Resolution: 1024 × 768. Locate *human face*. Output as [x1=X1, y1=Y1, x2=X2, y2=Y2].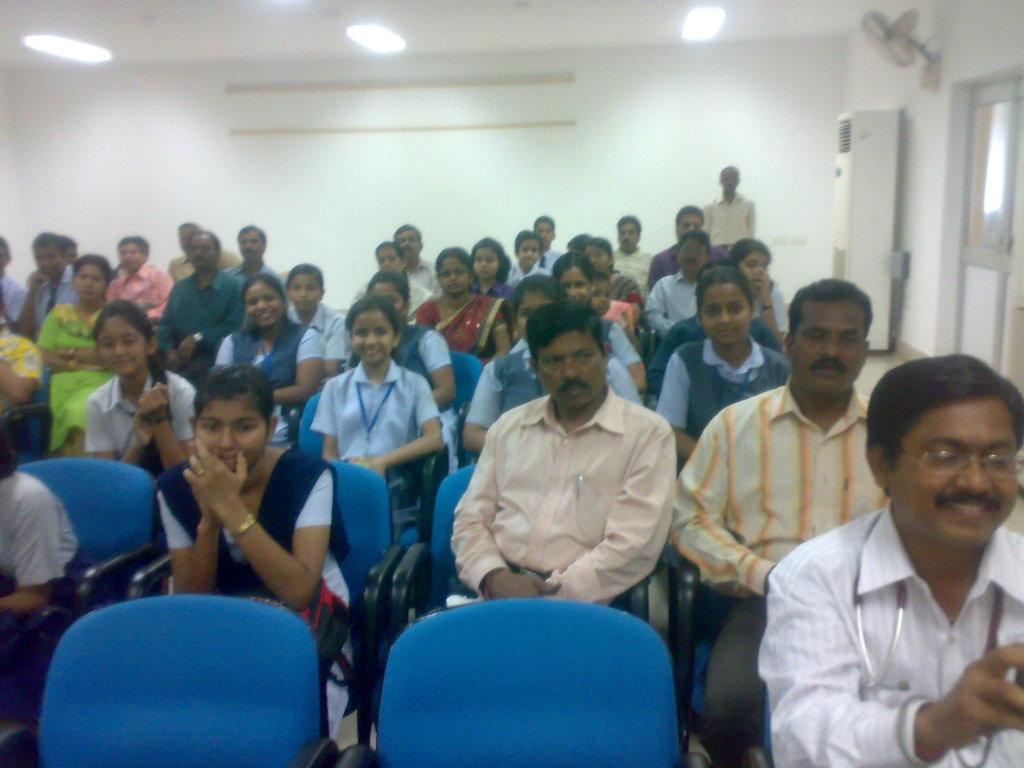
[x1=472, y1=244, x2=499, y2=278].
